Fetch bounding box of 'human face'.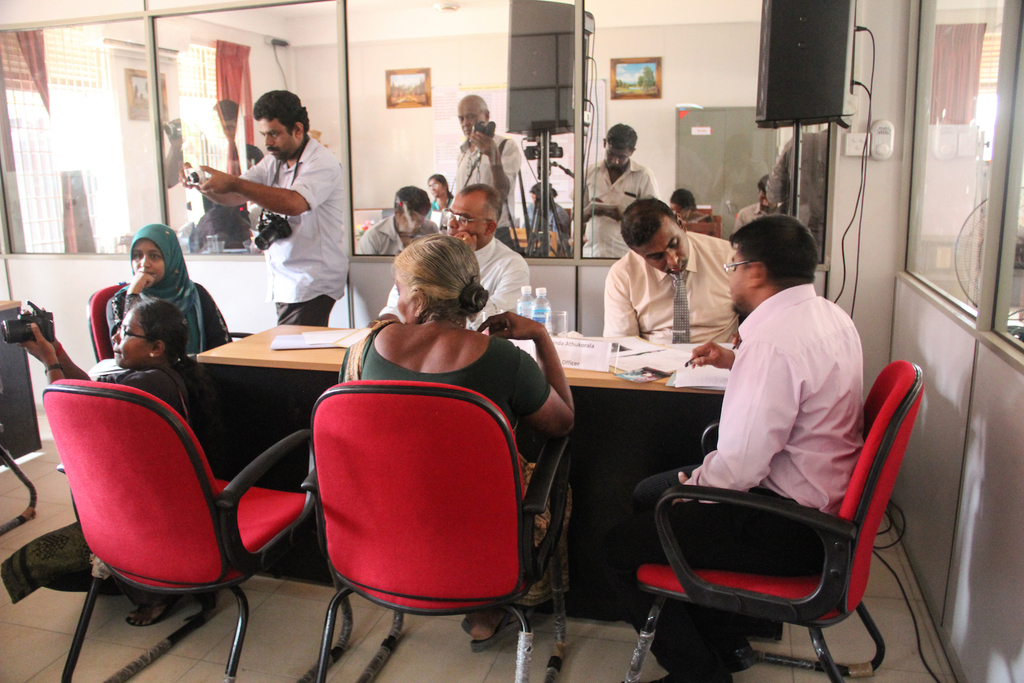
Bbox: [758, 188, 777, 213].
